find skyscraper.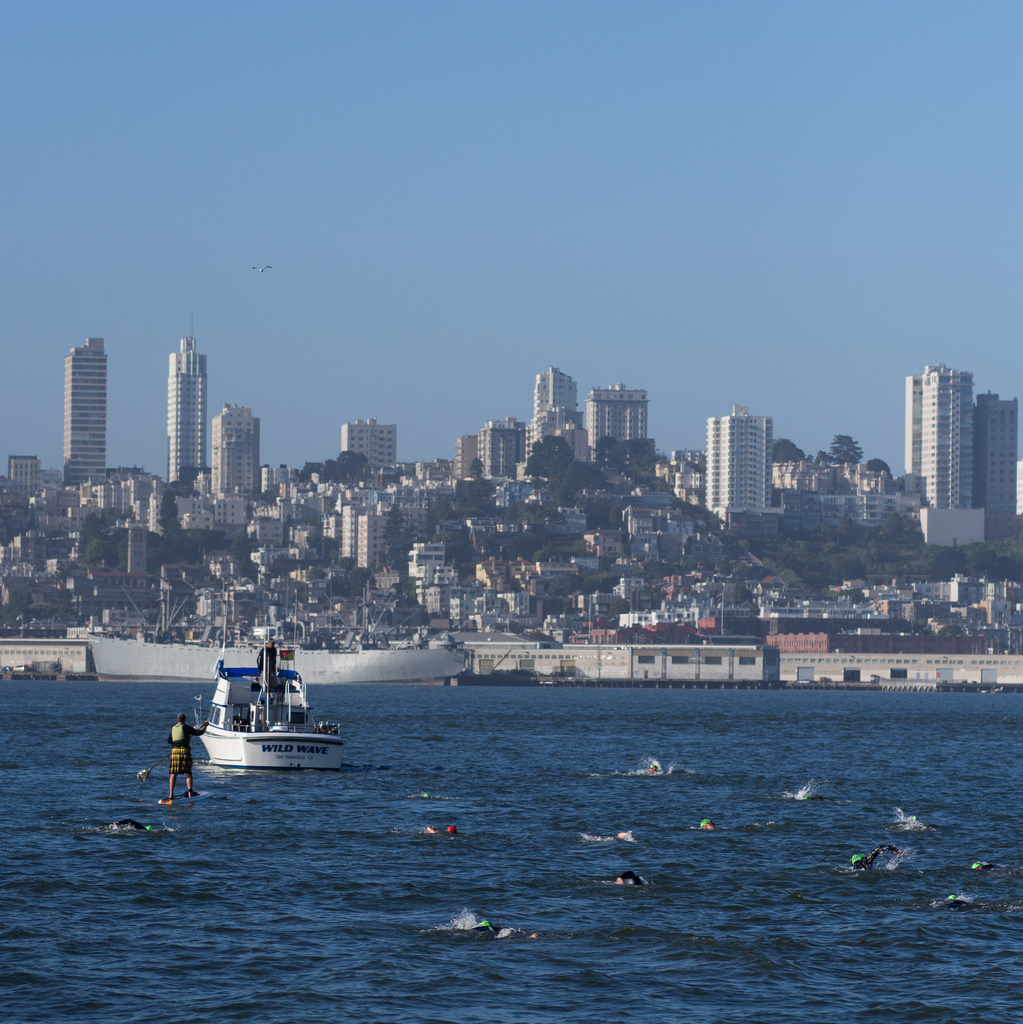
[left=903, top=355, right=1004, bottom=524].
